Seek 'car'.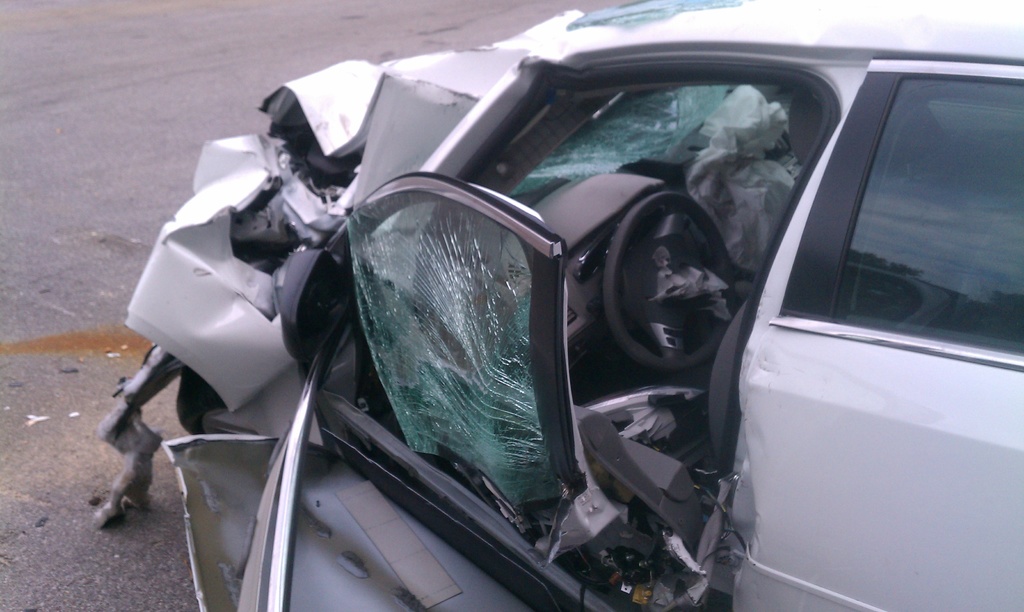
BBox(90, 0, 1023, 611).
